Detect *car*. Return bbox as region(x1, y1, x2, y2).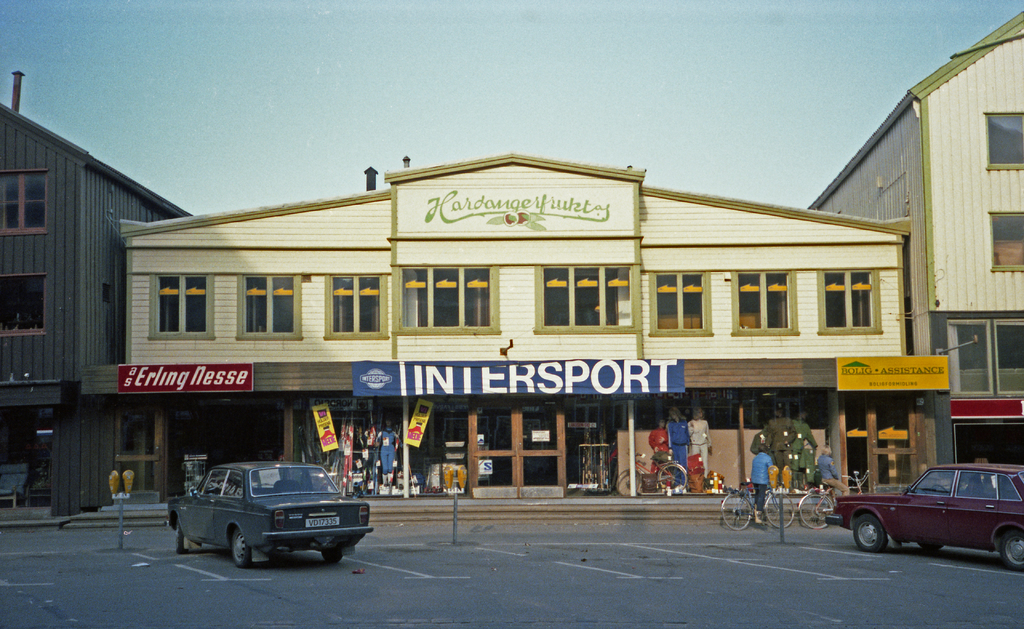
region(165, 459, 376, 570).
